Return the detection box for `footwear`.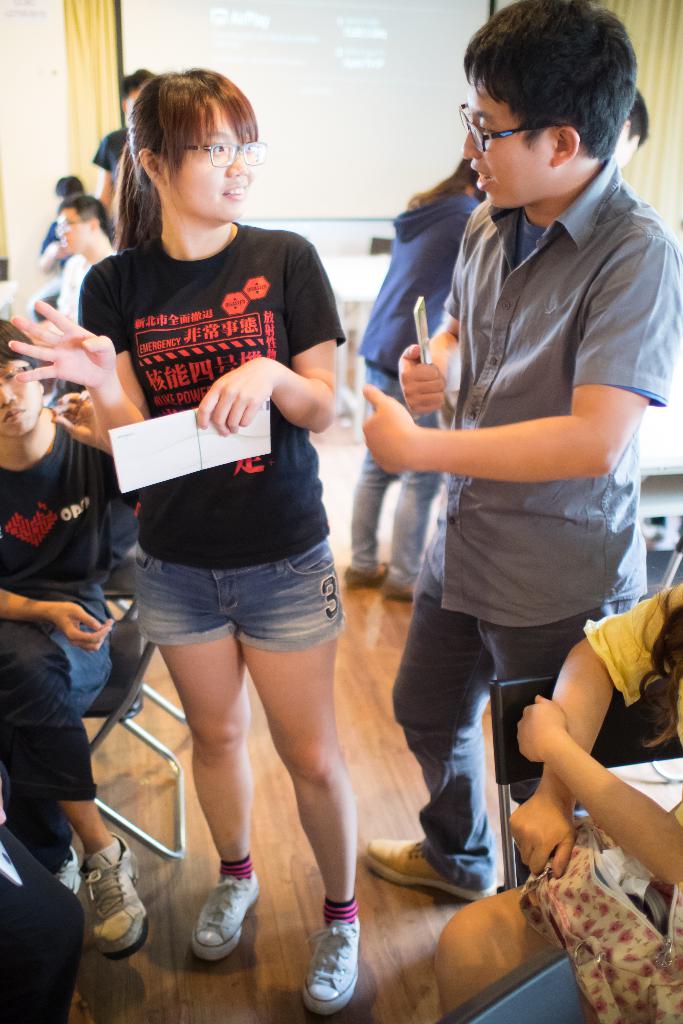
(89,824,158,959).
